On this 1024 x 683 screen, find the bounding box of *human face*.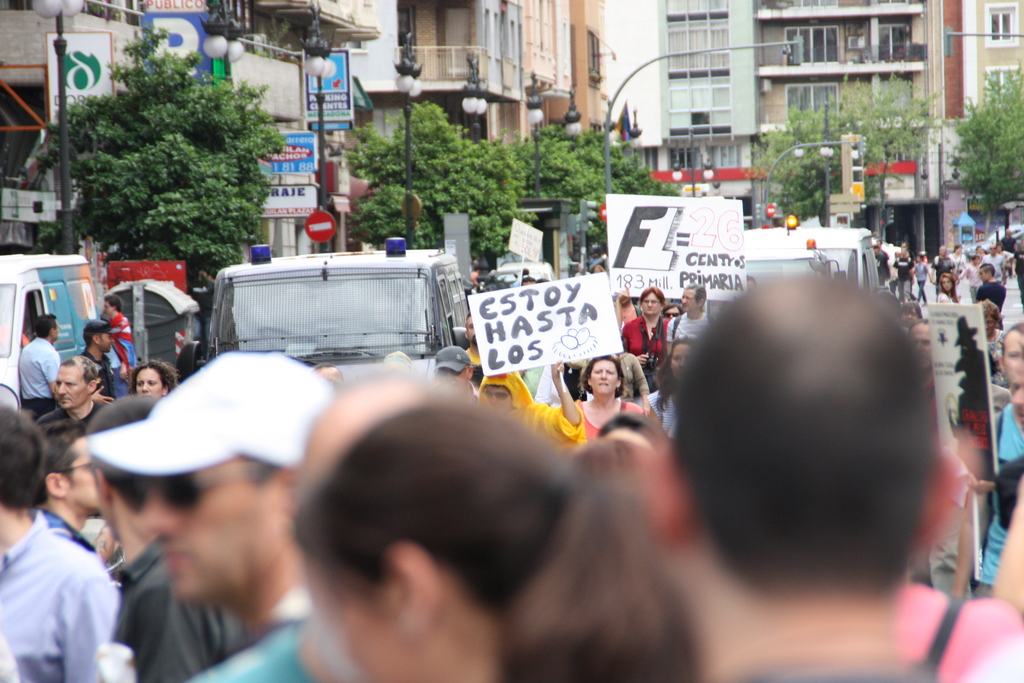
Bounding box: (x1=589, y1=360, x2=618, y2=394).
